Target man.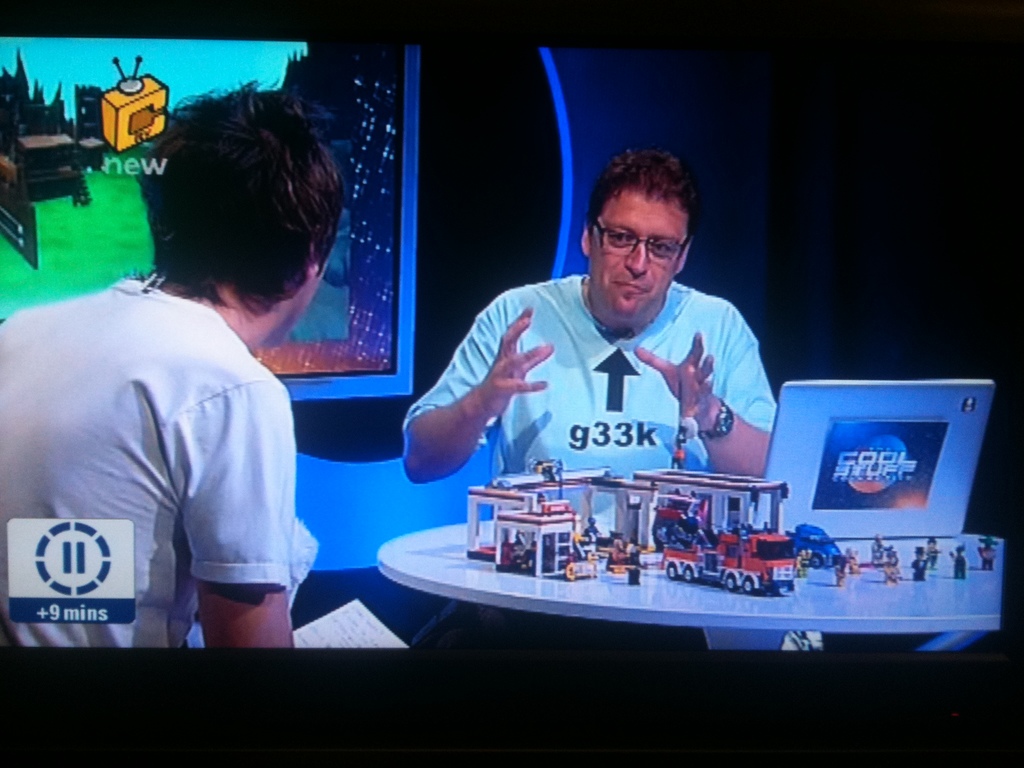
Target region: Rect(0, 89, 347, 648).
